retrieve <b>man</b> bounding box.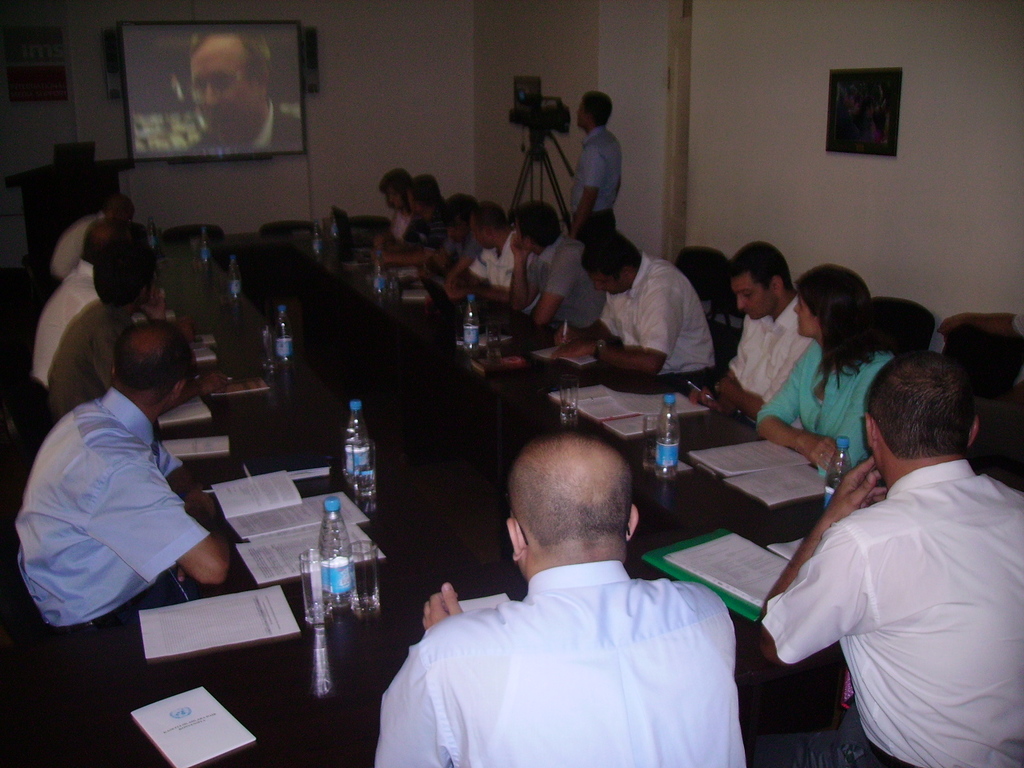
Bounding box: left=497, top=203, right=607, bottom=338.
